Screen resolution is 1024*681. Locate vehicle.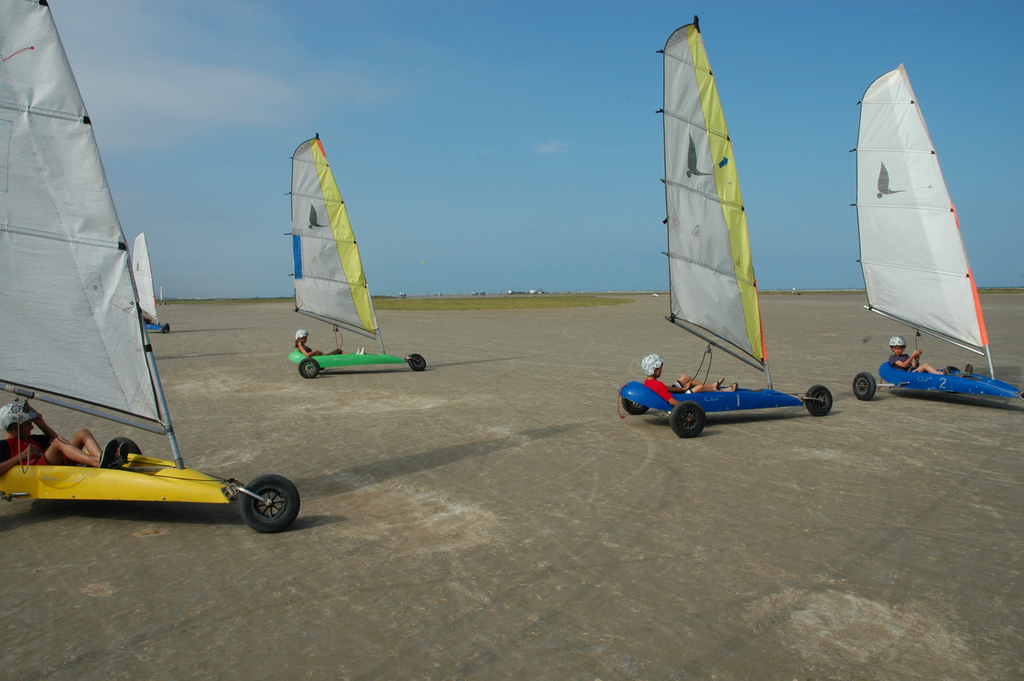
l=283, t=129, r=425, b=378.
